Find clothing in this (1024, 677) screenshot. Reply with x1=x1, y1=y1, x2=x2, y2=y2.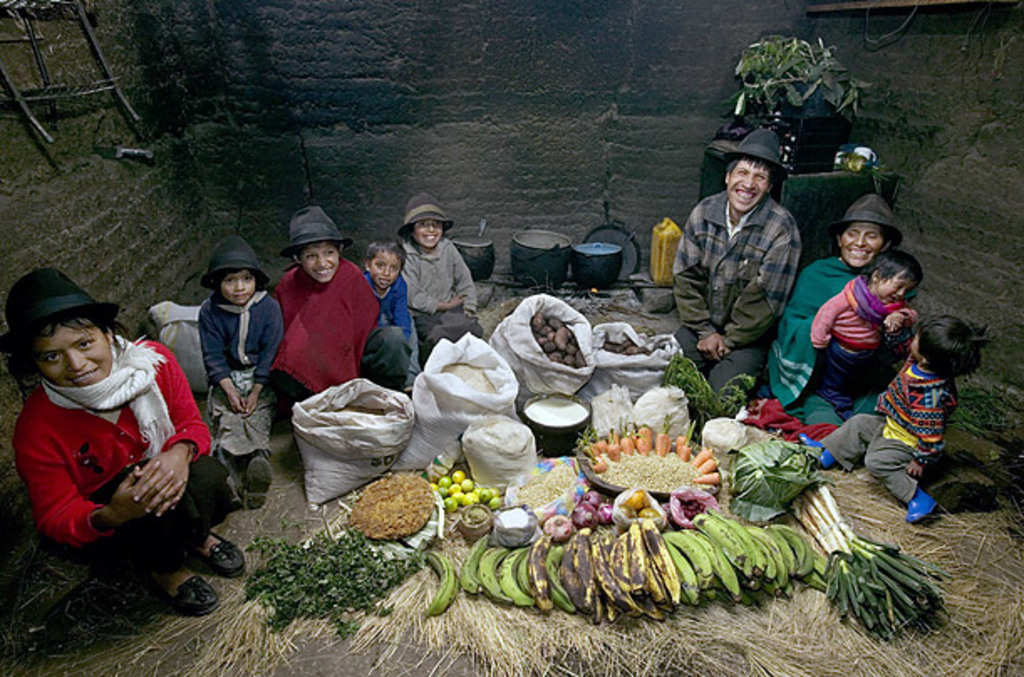
x1=843, y1=350, x2=945, y2=518.
